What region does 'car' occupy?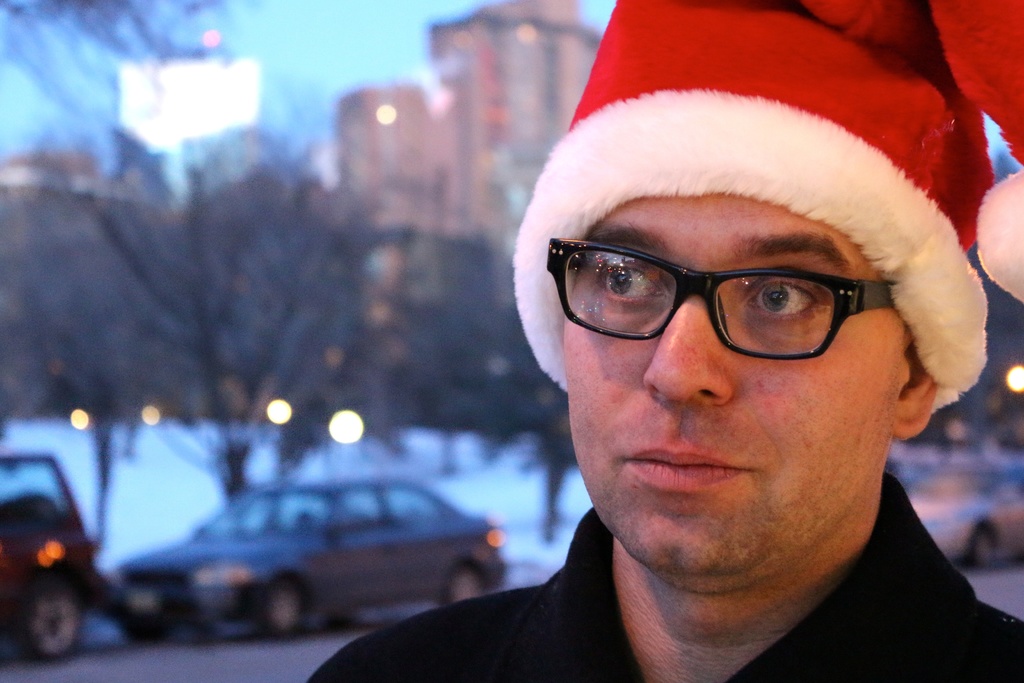
[left=900, top=483, right=1023, bottom=570].
